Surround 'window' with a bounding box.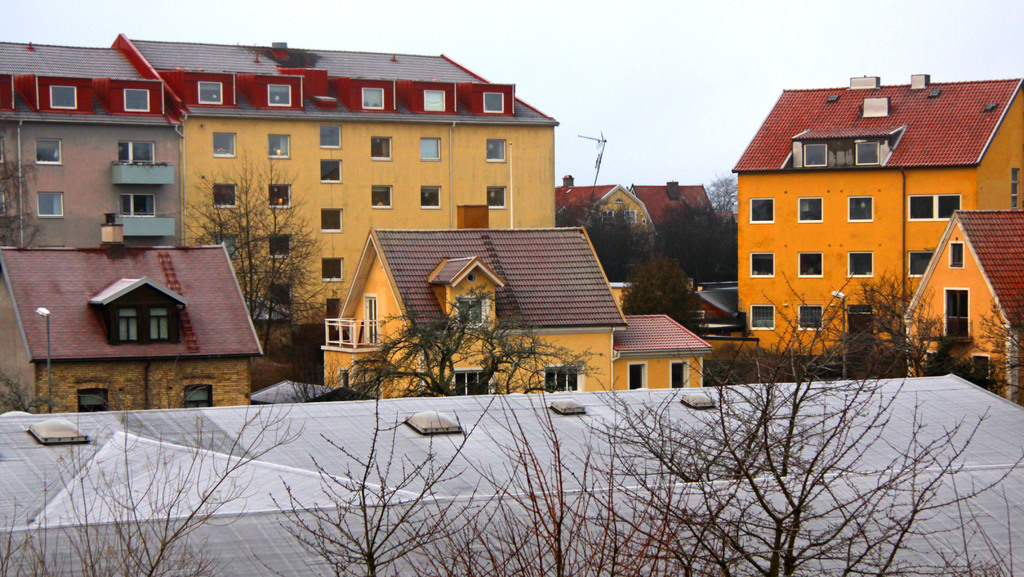
[265,81,291,106].
